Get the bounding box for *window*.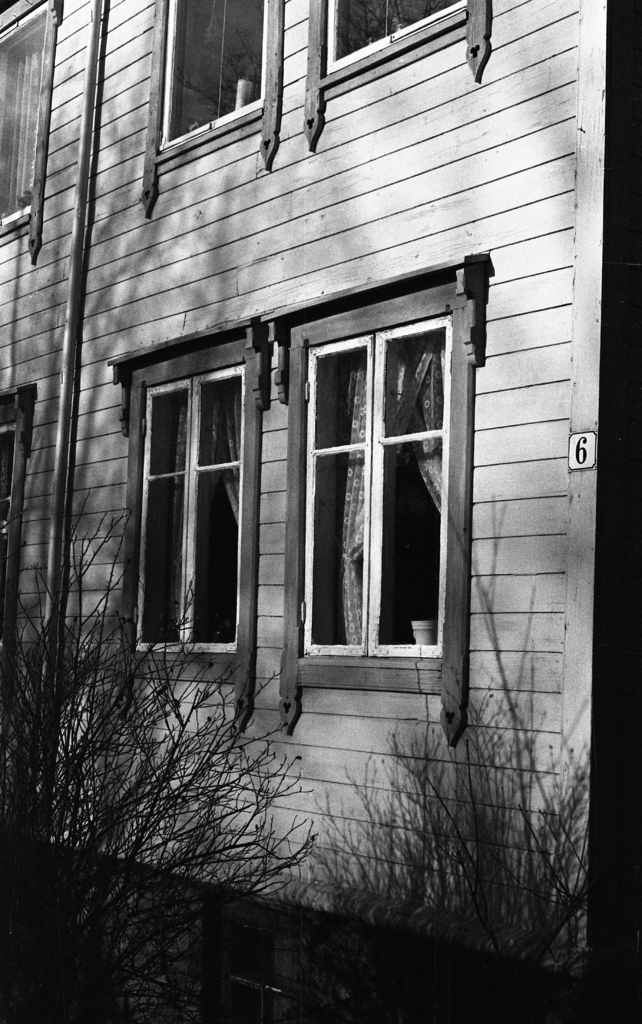
locate(303, 0, 488, 154).
